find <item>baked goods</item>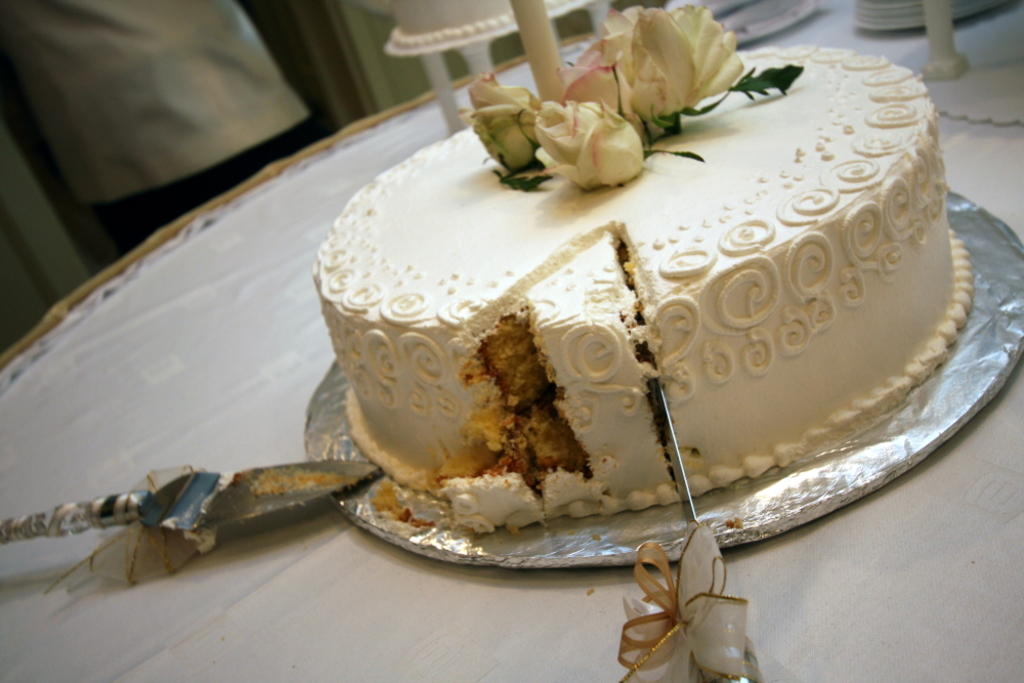
306,1,973,535
